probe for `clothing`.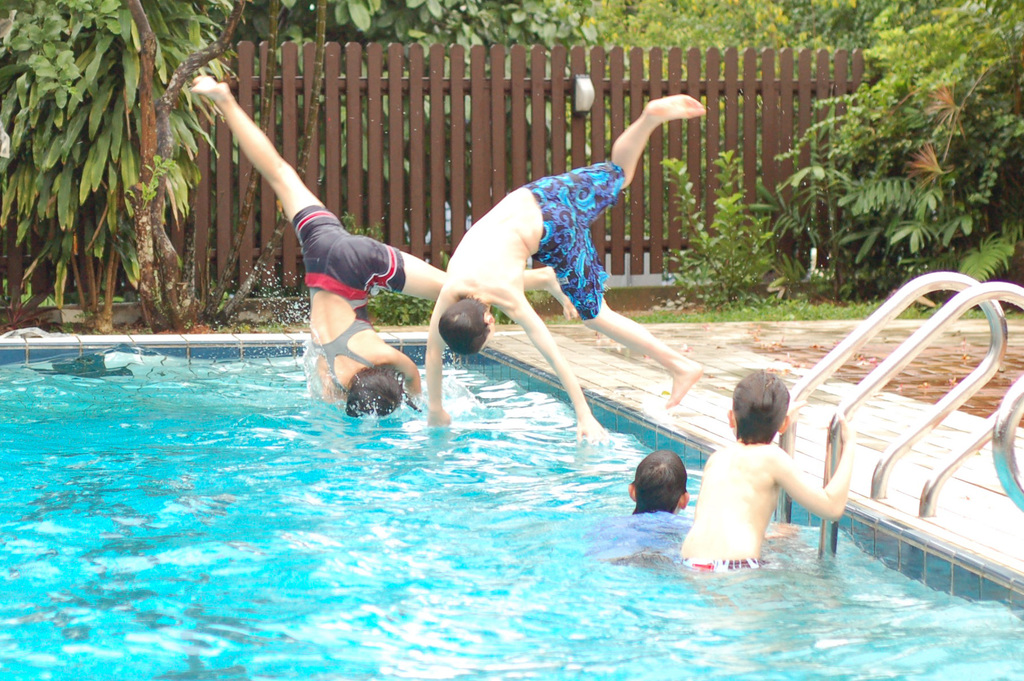
Probe result: rect(674, 553, 754, 577).
